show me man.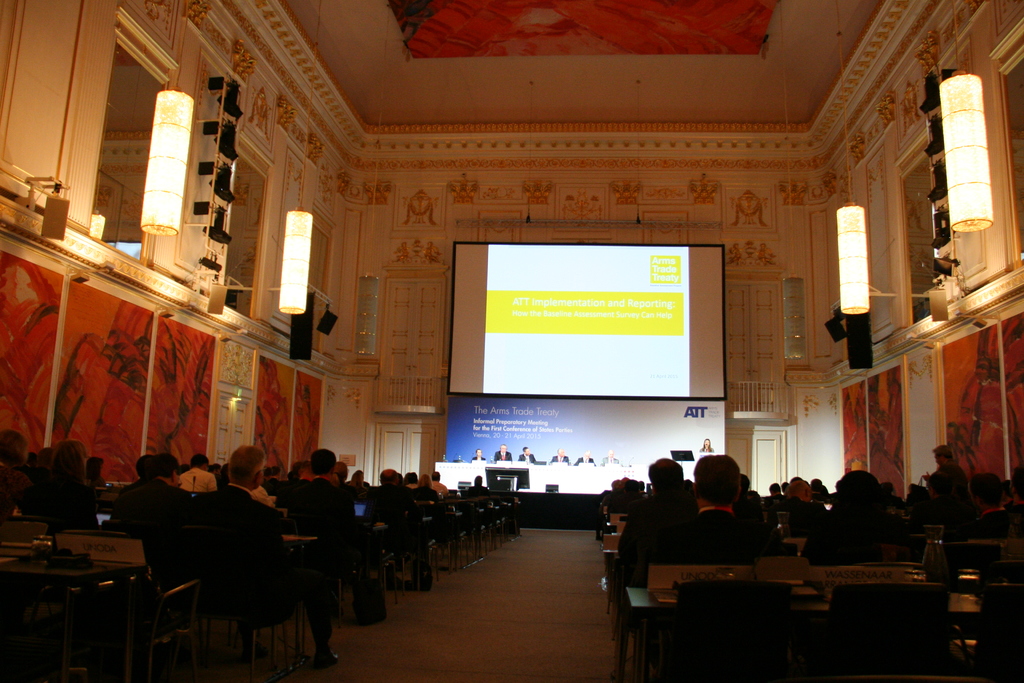
man is here: bbox(413, 473, 428, 501).
